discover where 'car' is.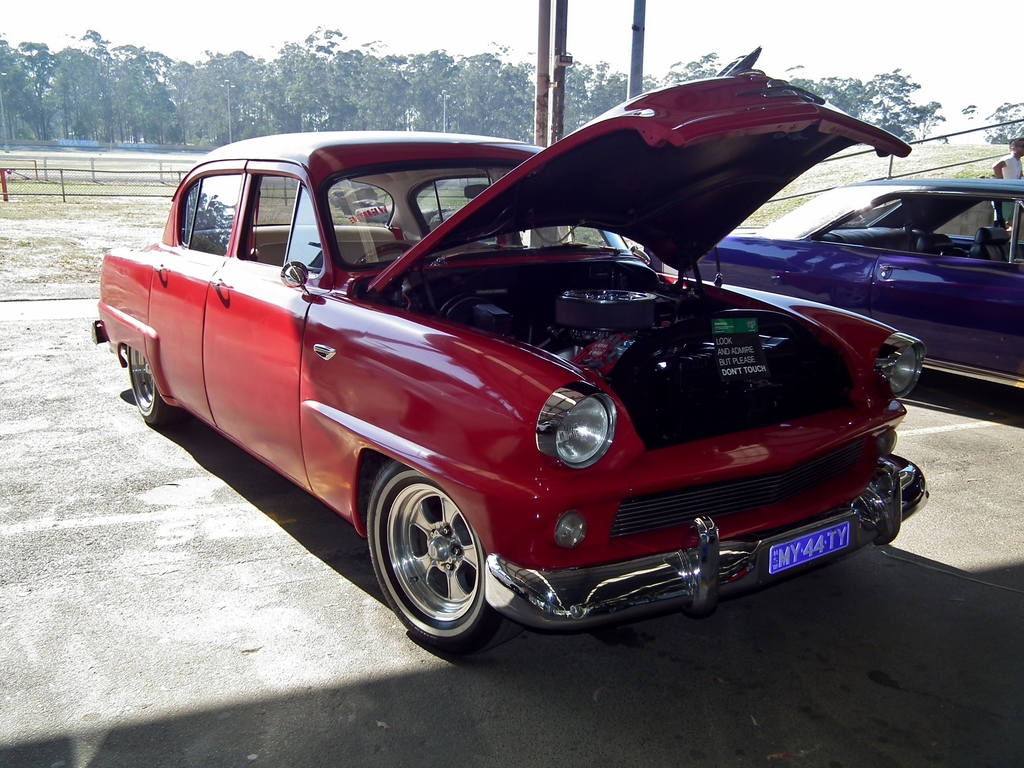
Discovered at [89,47,932,652].
